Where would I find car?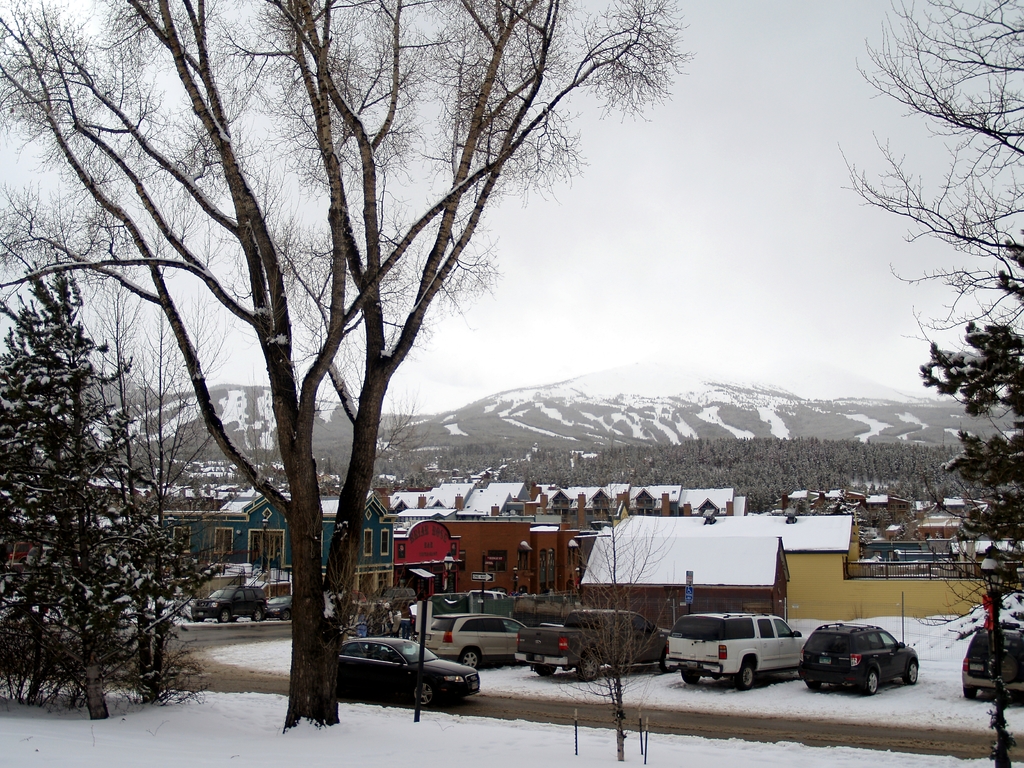
At [669, 607, 813, 694].
